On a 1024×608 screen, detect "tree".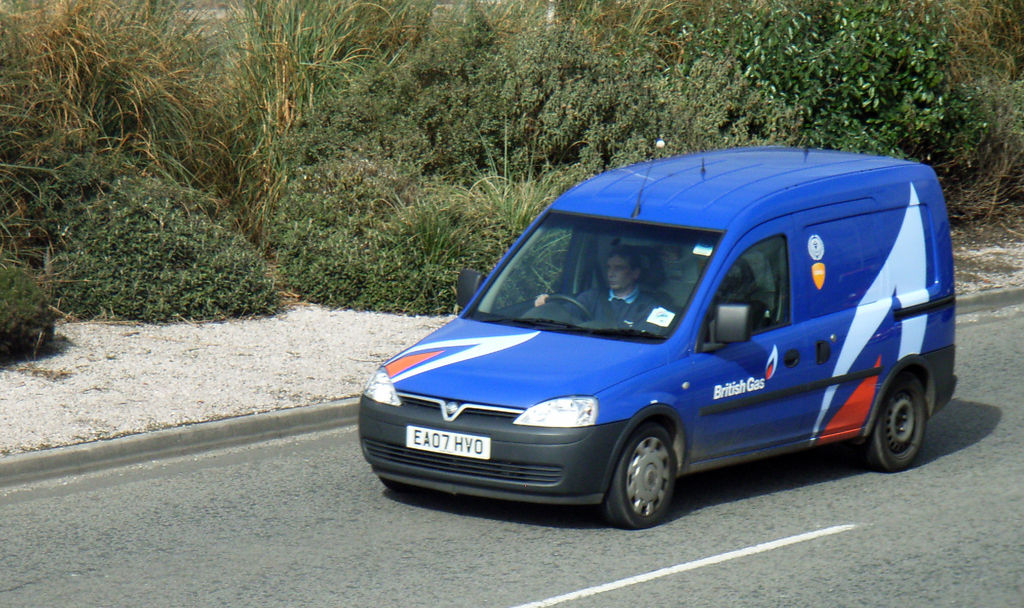
pyautogui.locateOnScreen(730, 0, 984, 179).
